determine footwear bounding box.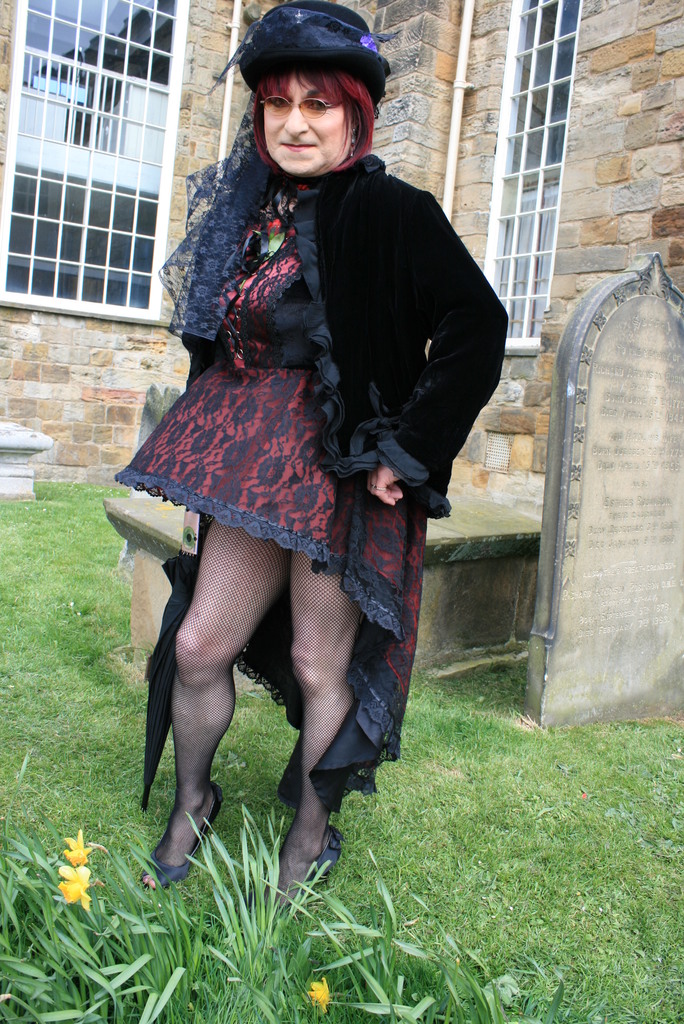
Determined: <box>152,796,210,888</box>.
